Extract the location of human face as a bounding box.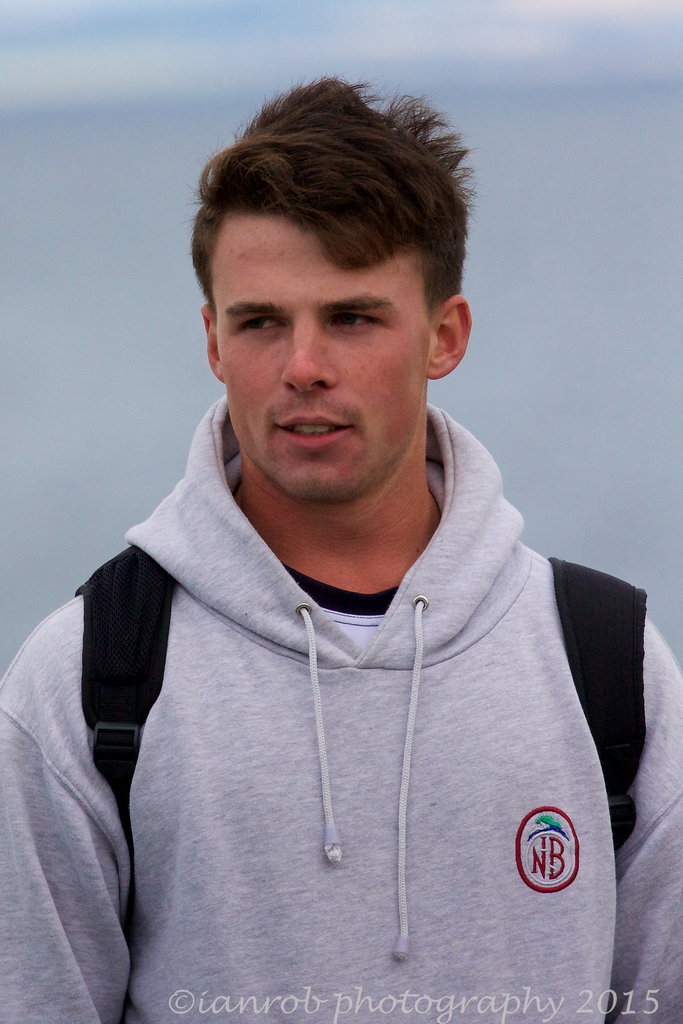
bbox=(210, 216, 432, 501).
